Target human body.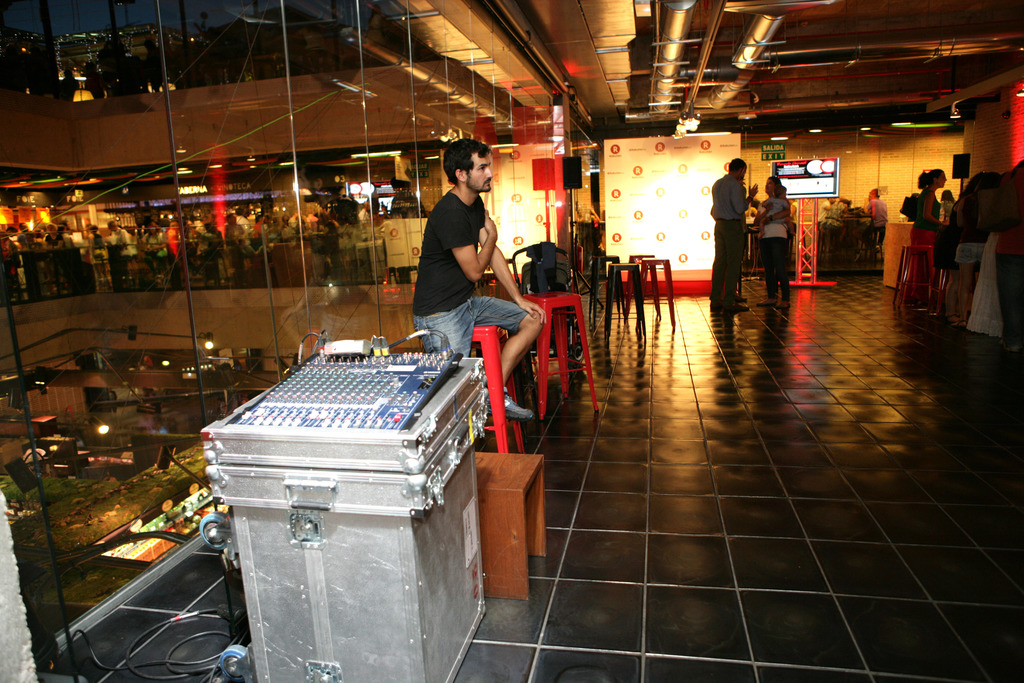
Target region: crop(408, 136, 532, 408).
